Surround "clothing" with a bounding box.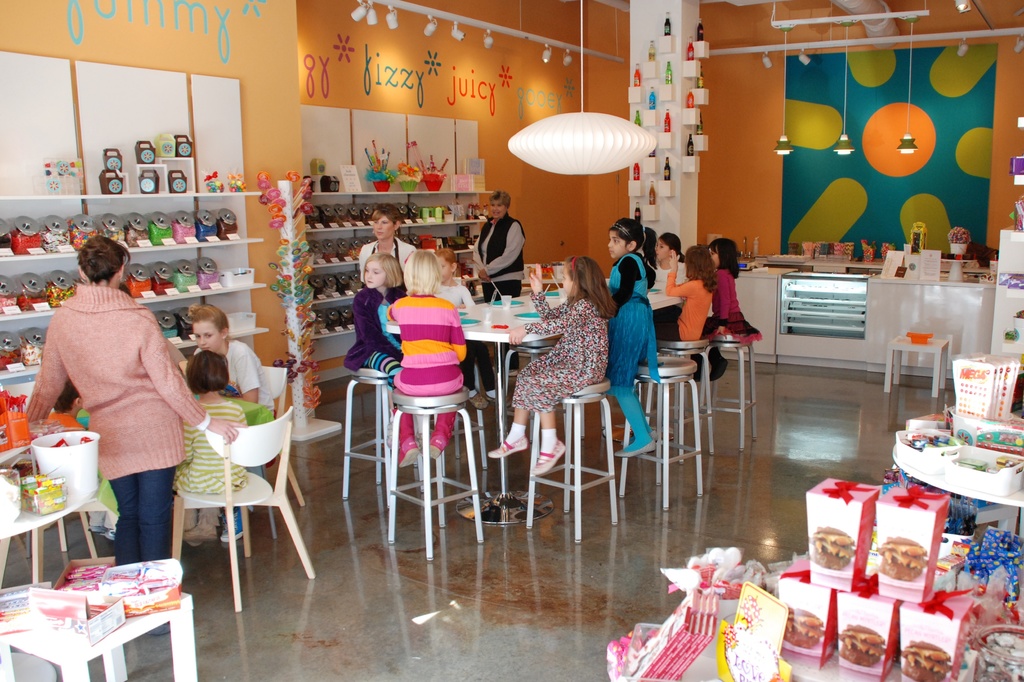
{"left": 509, "top": 287, "right": 610, "bottom": 410}.
